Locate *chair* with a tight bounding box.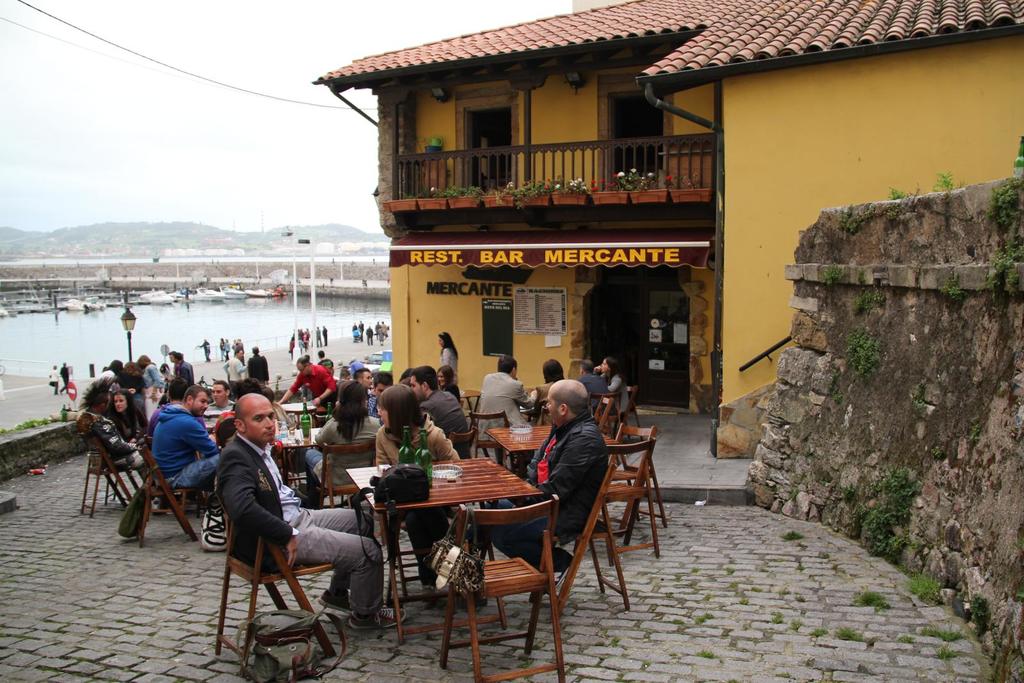
(439, 465, 581, 675).
